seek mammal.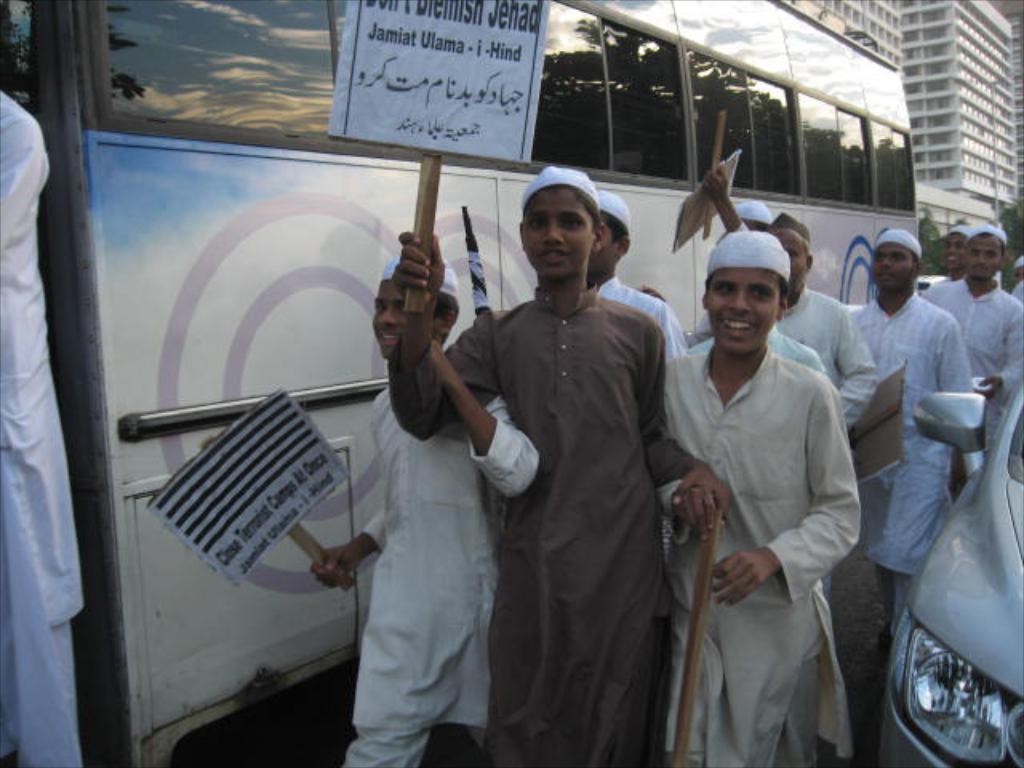
651:224:854:766.
